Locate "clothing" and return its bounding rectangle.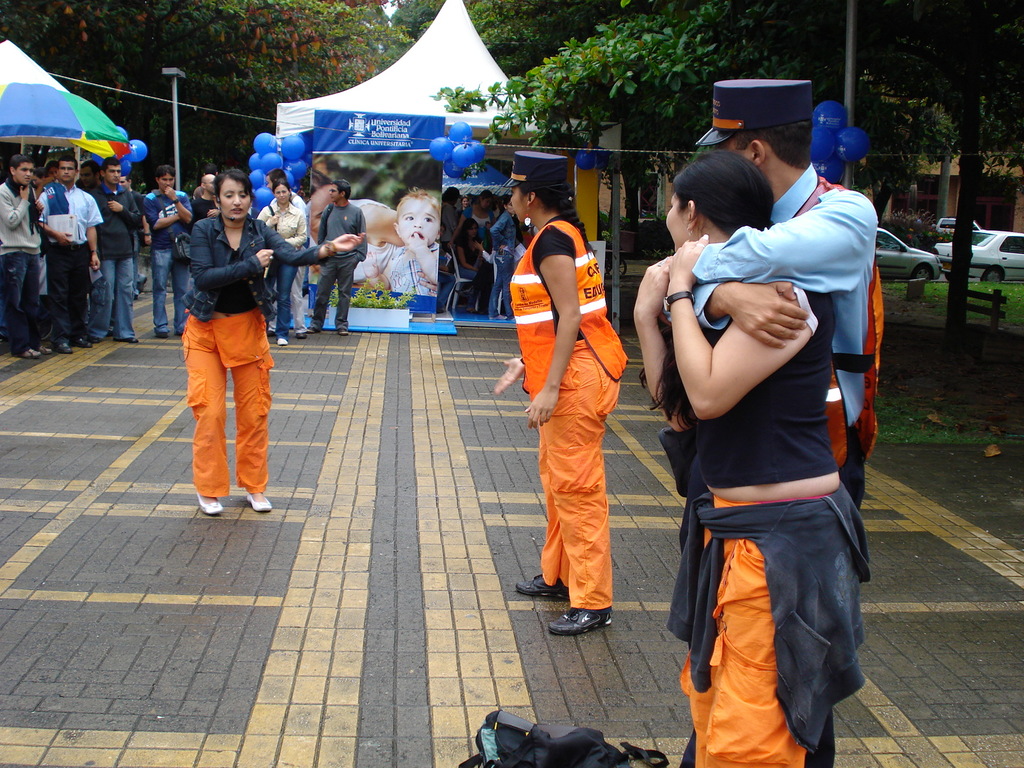
{"x1": 384, "y1": 241, "x2": 438, "y2": 296}.
